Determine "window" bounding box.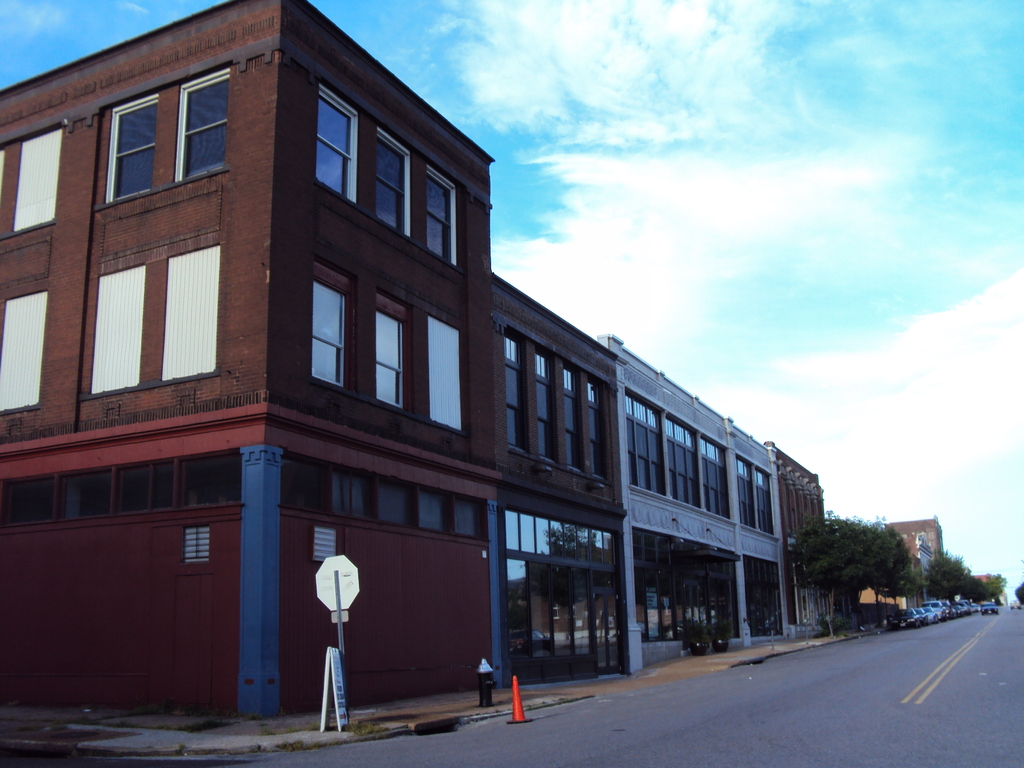
Determined: (left=372, top=127, right=412, bottom=239).
